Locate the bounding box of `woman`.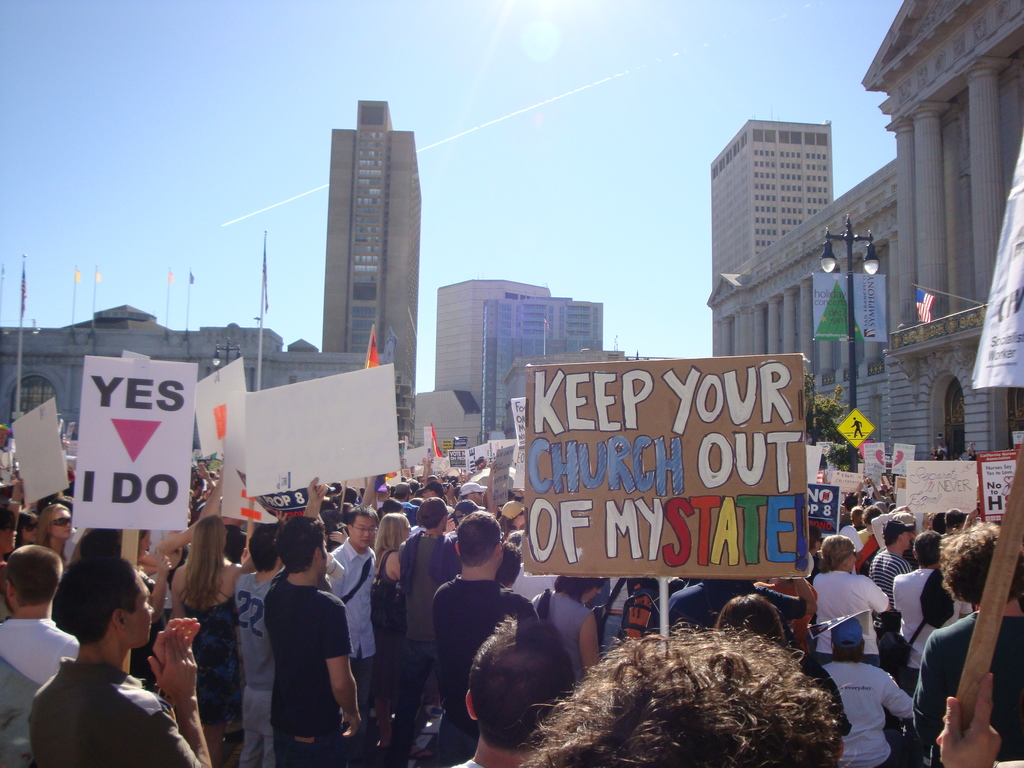
Bounding box: 168:515:255:767.
